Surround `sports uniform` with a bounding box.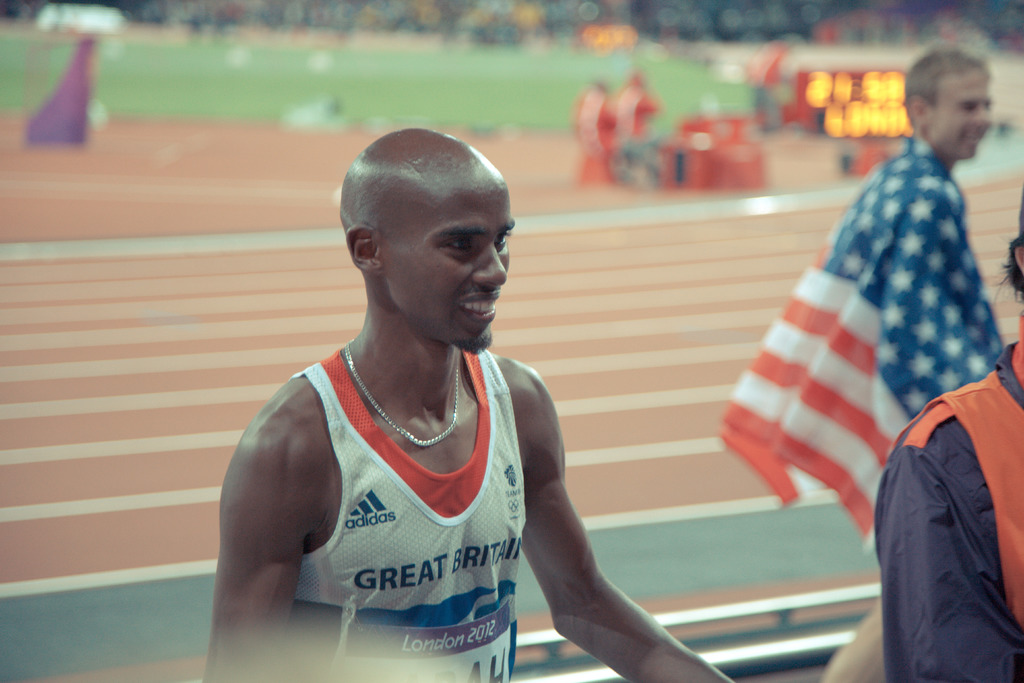
[left=871, top=320, right=1023, bottom=682].
